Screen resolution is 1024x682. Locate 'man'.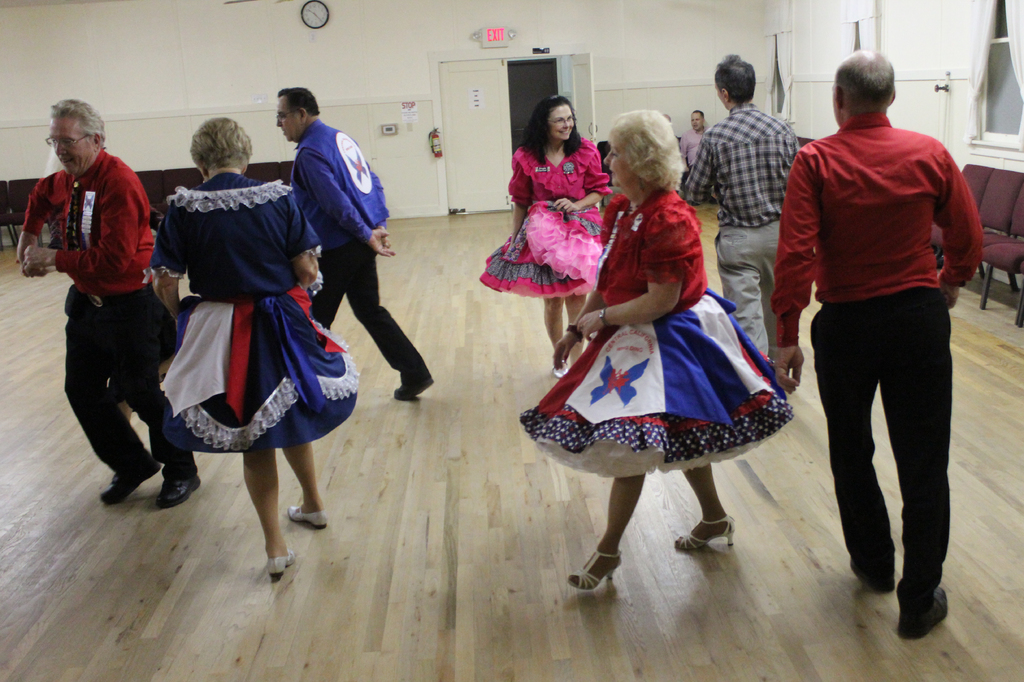
bbox=(273, 89, 431, 399).
